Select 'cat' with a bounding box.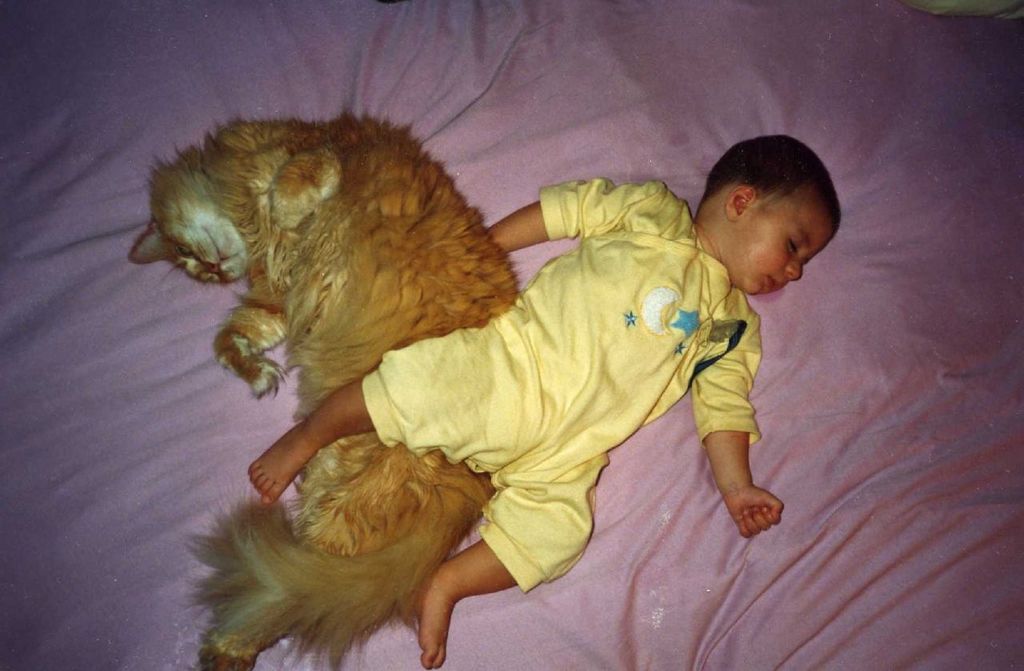
<box>118,108,527,668</box>.
